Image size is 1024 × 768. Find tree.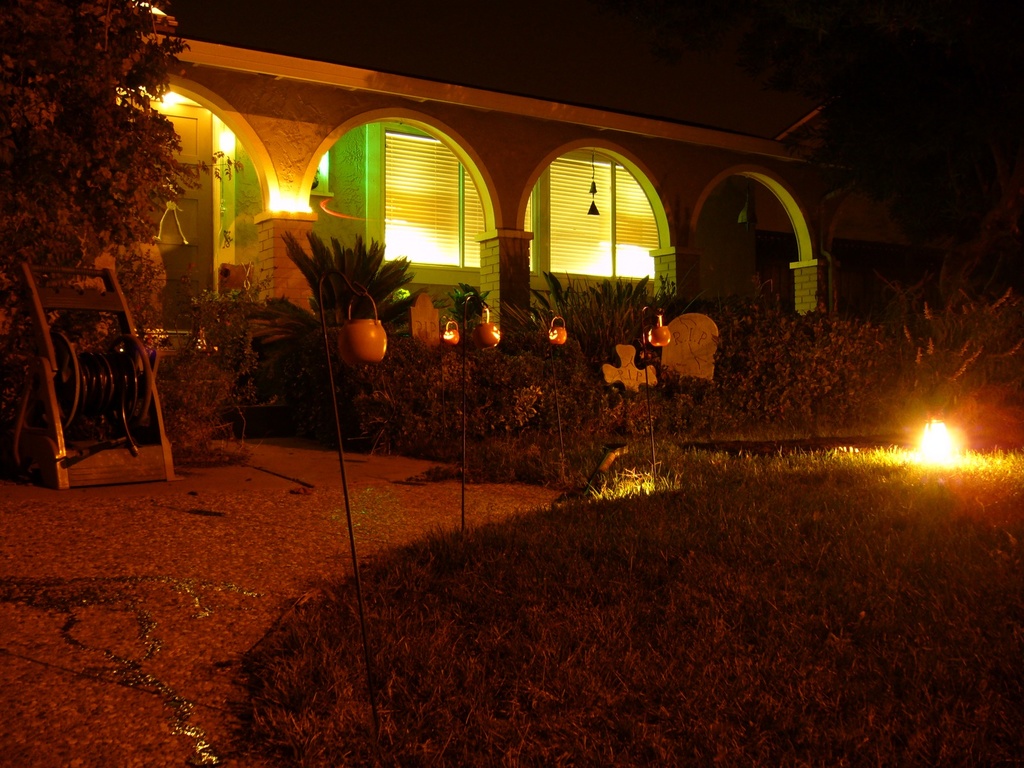
select_region(506, 269, 662, 384).
